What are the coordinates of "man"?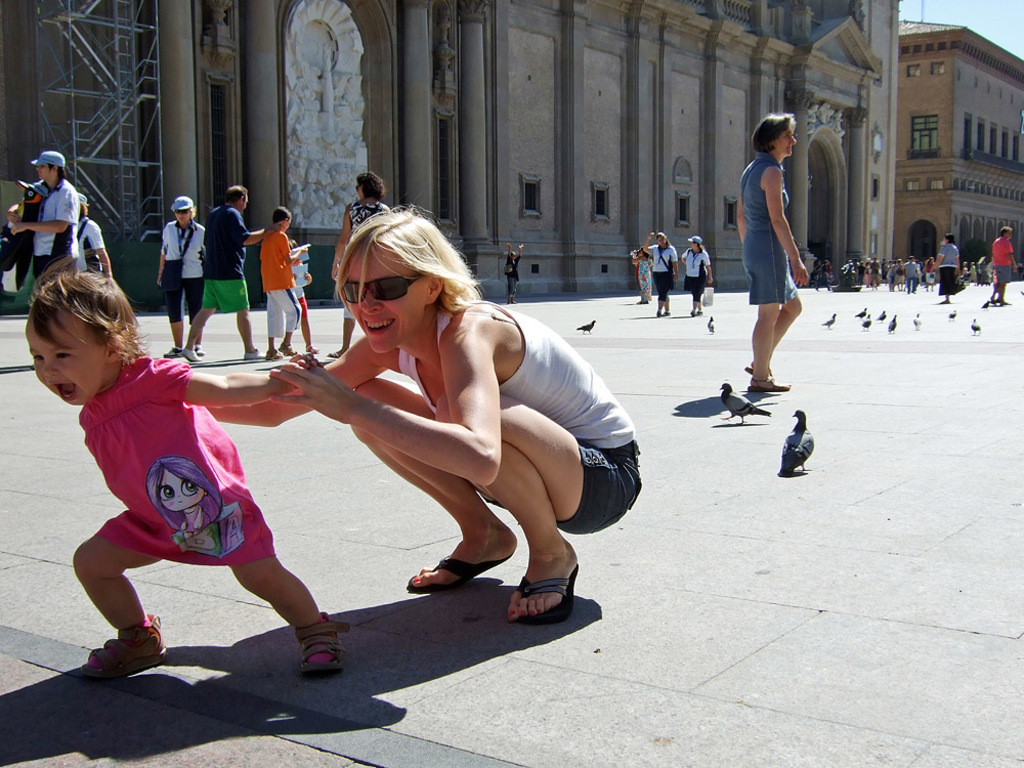
Rect(992, 222, 1018, 306).
